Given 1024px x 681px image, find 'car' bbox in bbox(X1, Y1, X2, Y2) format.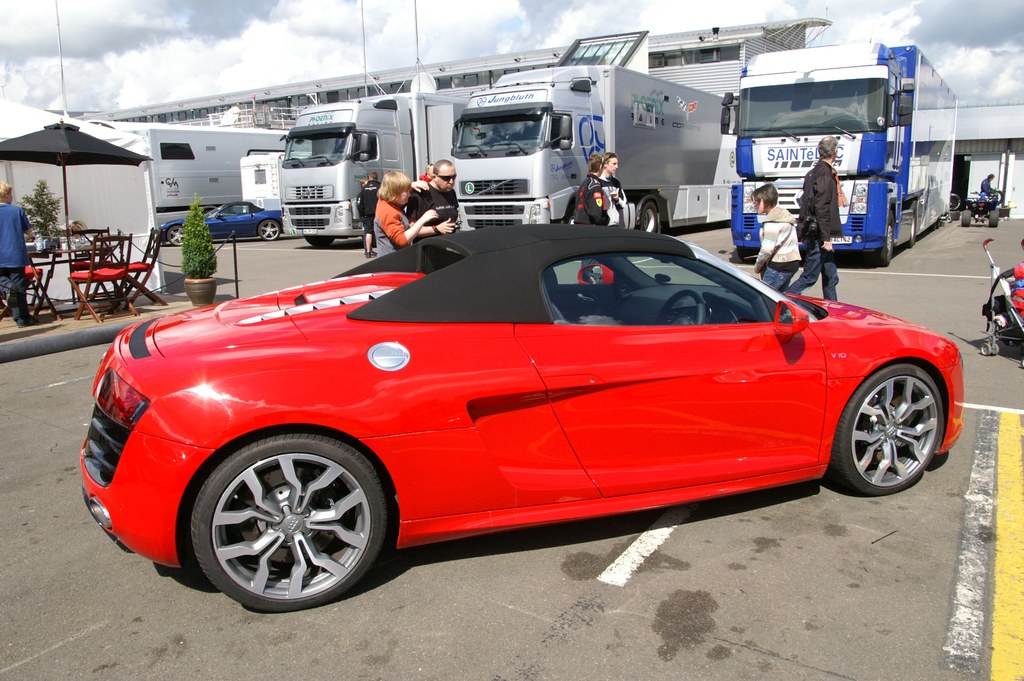
bbox(78, 221, 966, 615).
